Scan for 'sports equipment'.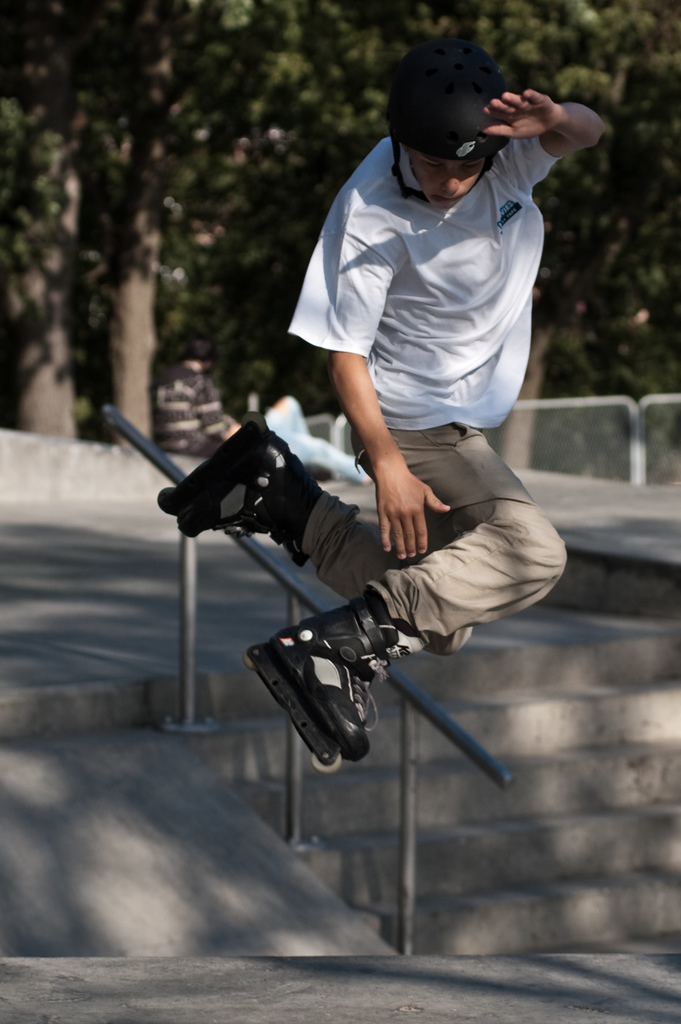
Scan result: [241,604,388,774].
